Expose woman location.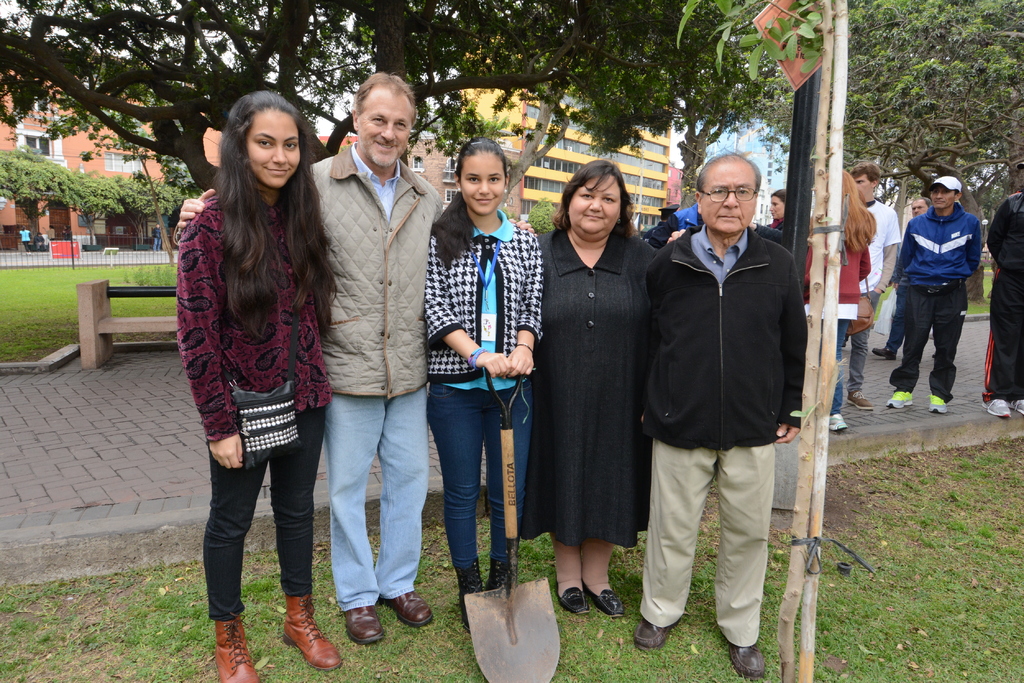
Exposed at box=[799, 166, 877, 431].
